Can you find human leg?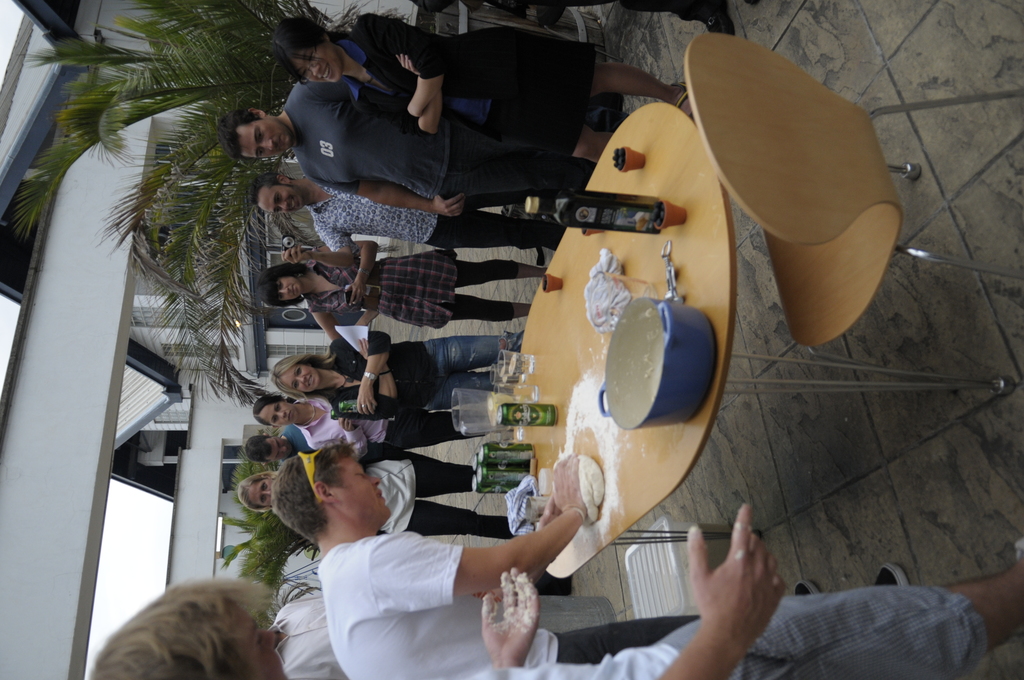
Yes, bounding box: 395/409/488/451.
